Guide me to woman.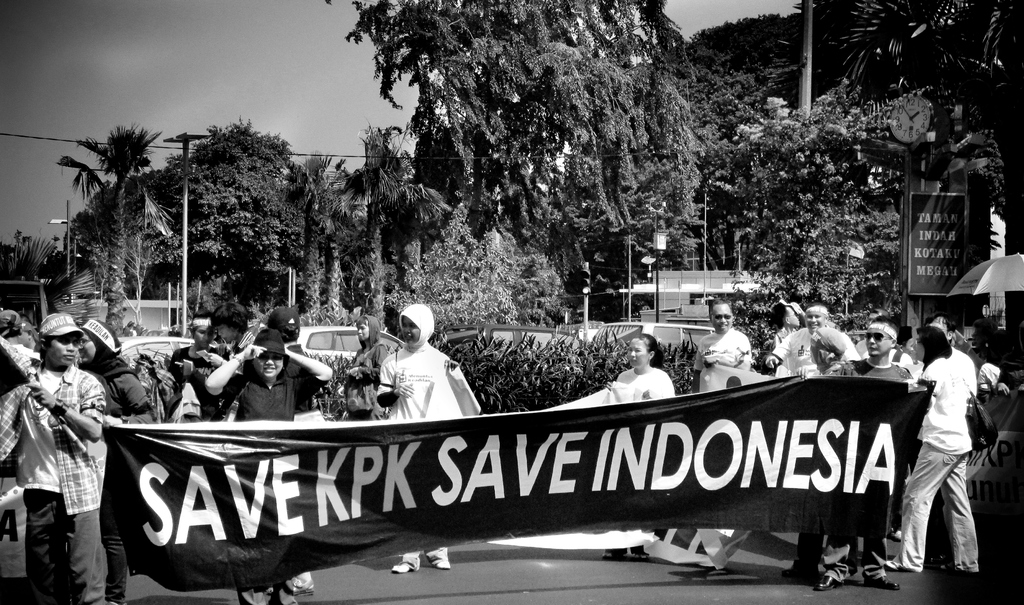
Guidance: {"left": 378, "top": 296, "right": 473, "bottom": 582}.
